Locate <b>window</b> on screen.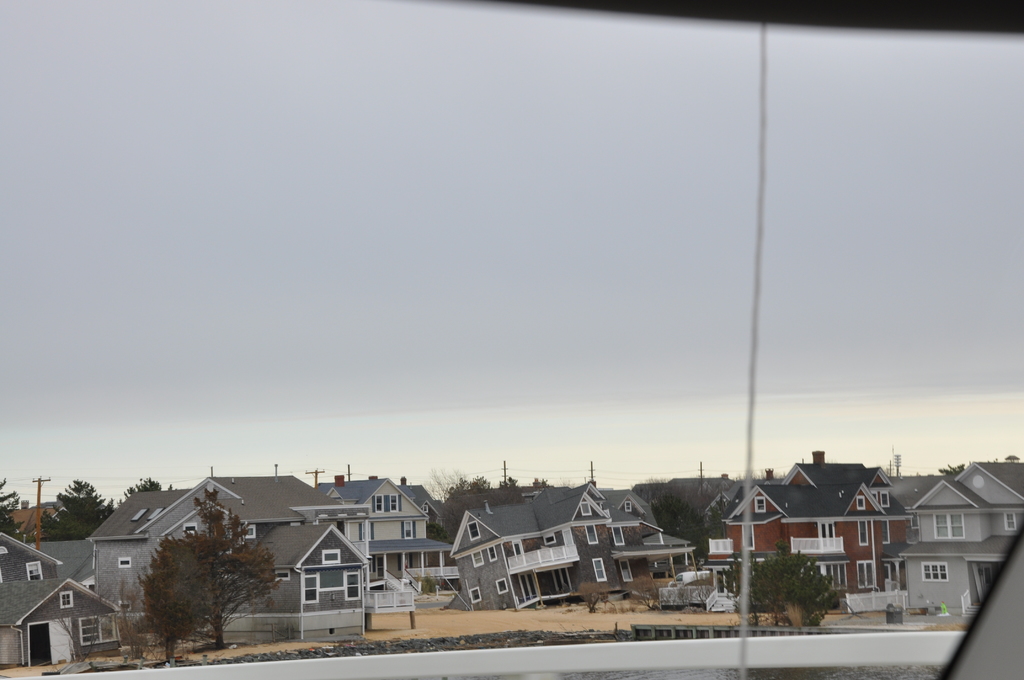
On screen at BBox(624, 501, 632, 513).
